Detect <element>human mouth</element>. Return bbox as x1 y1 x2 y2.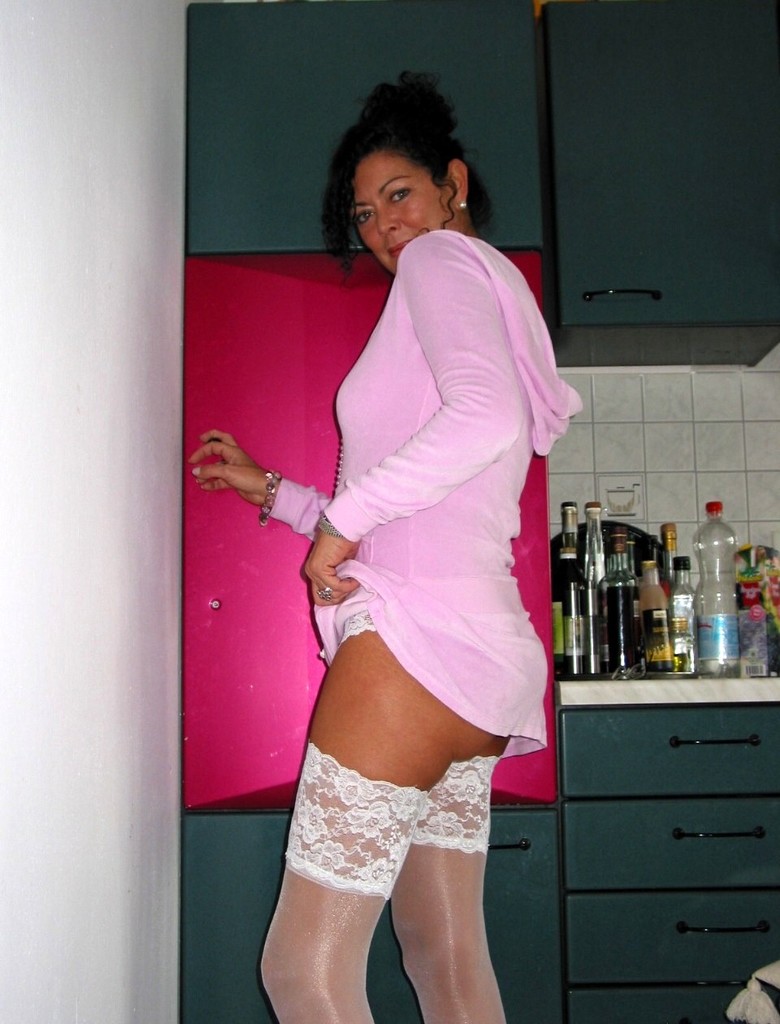
388 244 405 253.
